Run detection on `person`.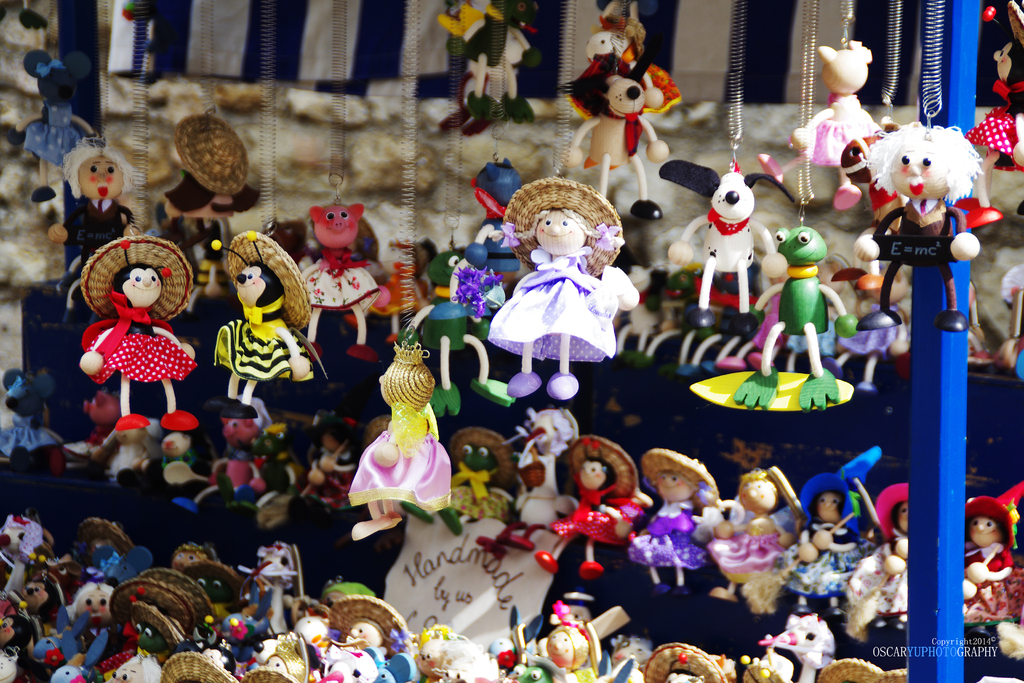
Result: (x1=802, y1=24, x2=895, y2=228).
